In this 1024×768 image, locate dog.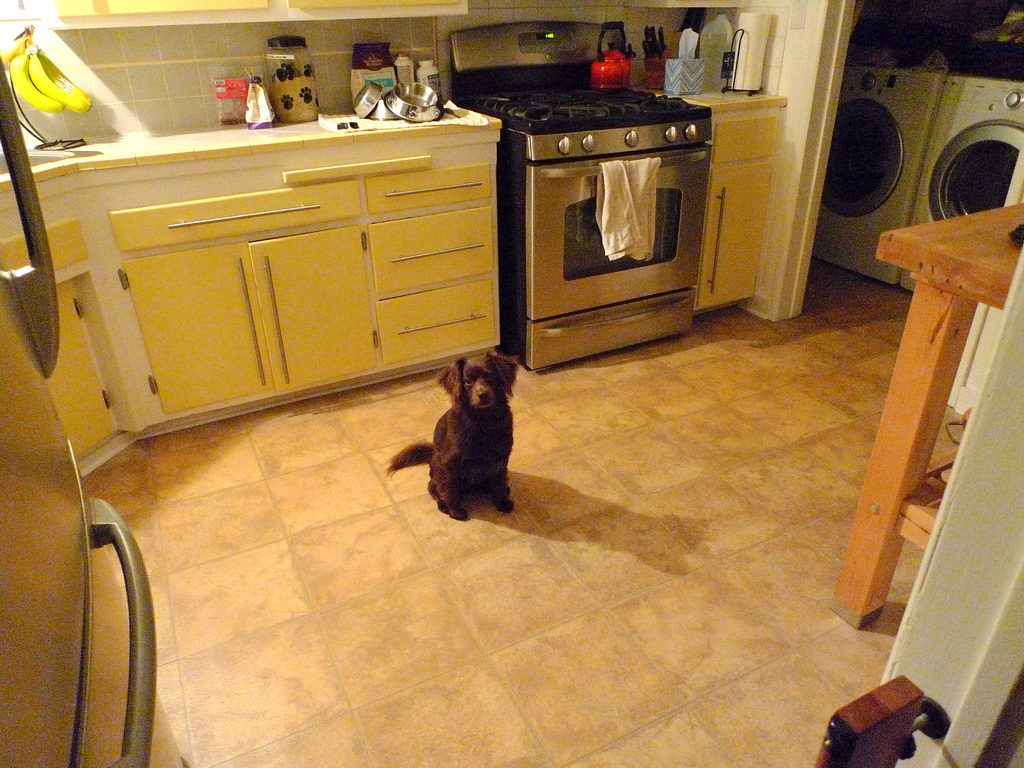
Bounding box: (383, 353, 530, 518).
